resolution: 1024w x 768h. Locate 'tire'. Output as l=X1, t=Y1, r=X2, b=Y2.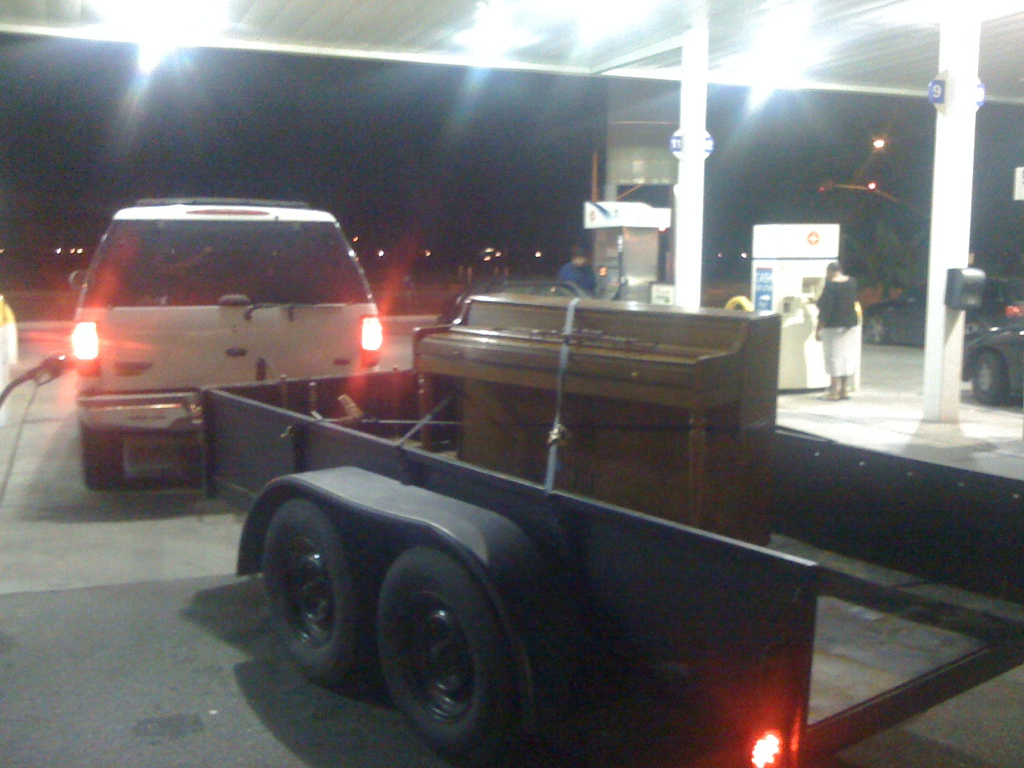
l=970, t=356, r=1014, b=410.
